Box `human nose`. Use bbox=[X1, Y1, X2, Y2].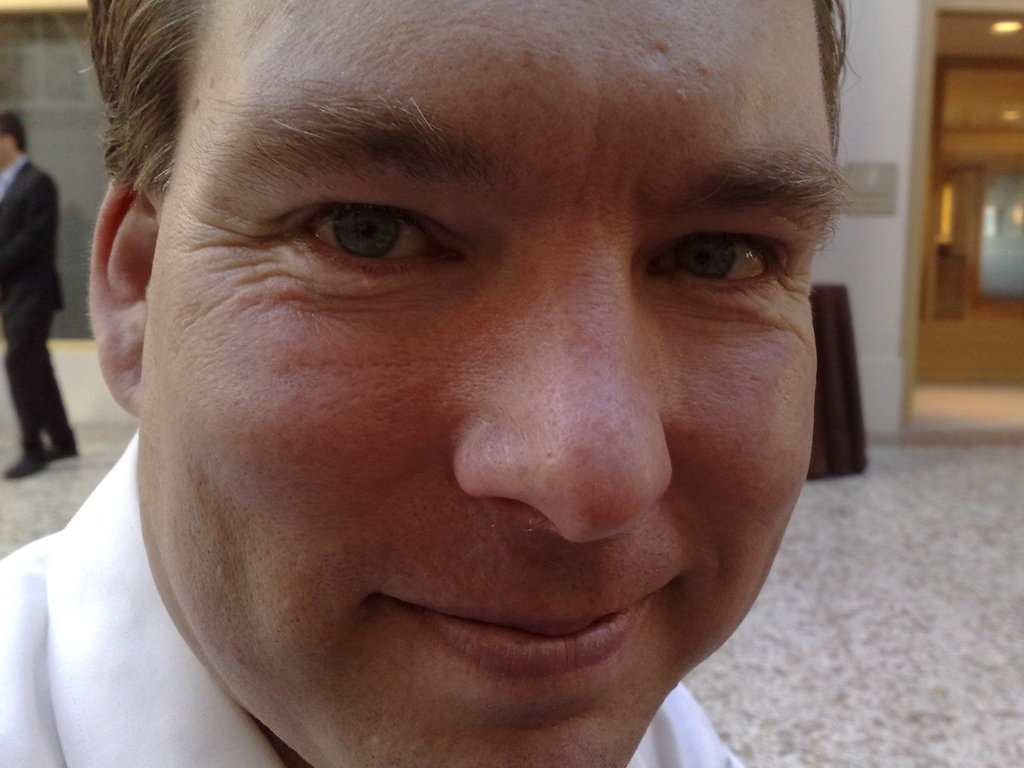
bbox=[442, 247, 676, 559].
